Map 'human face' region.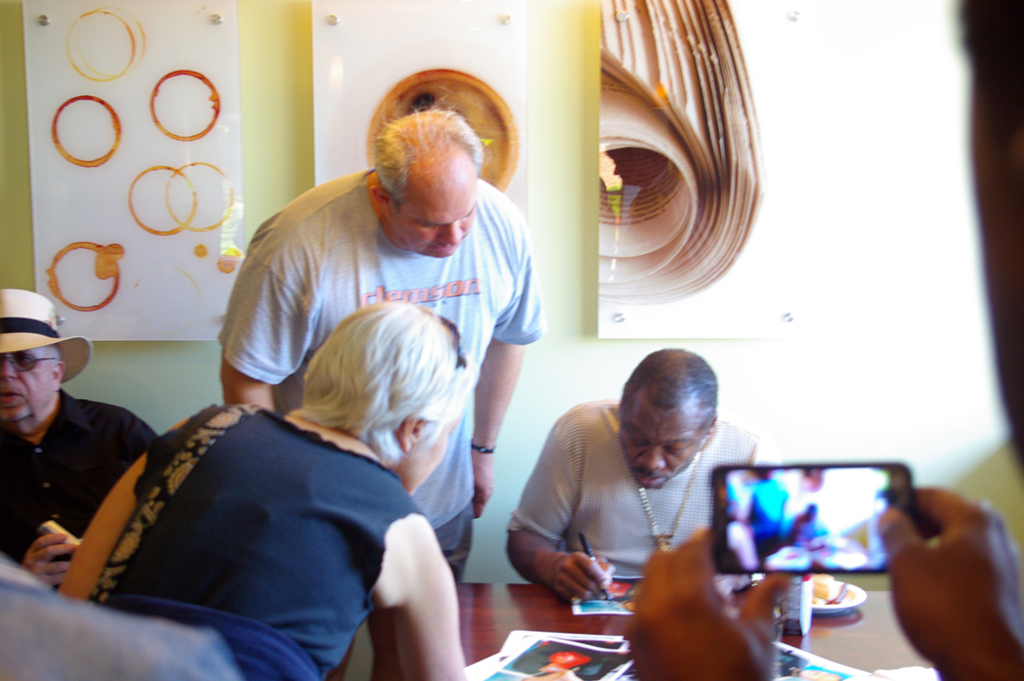
Mapped to l=408, t=414, r=466, b=495.
